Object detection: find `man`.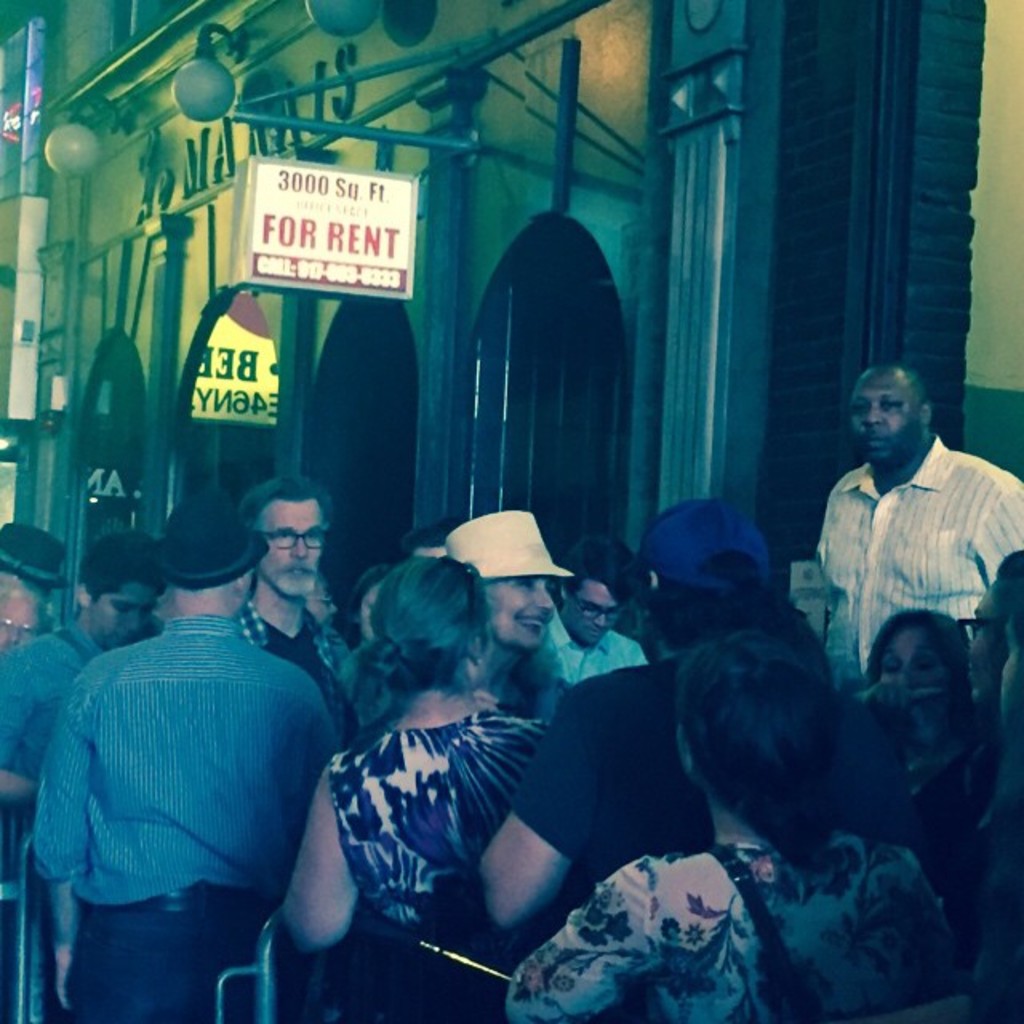
[x1=235, y1=474, x2=362, y2=747].
